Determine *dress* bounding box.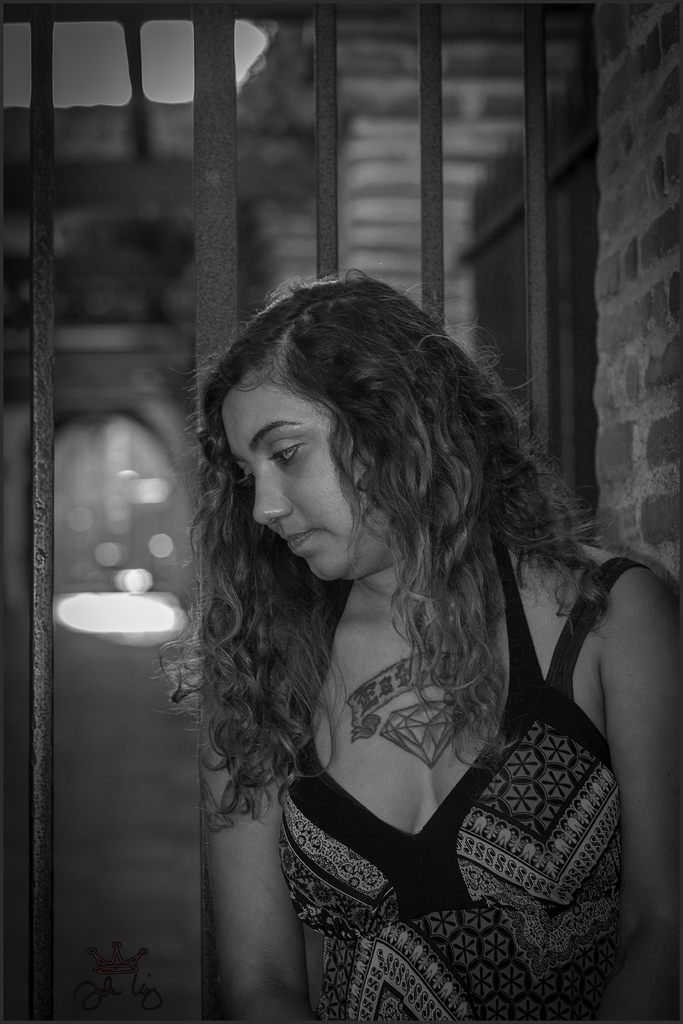
Determined: detection(279, 515, 650, 1023).
